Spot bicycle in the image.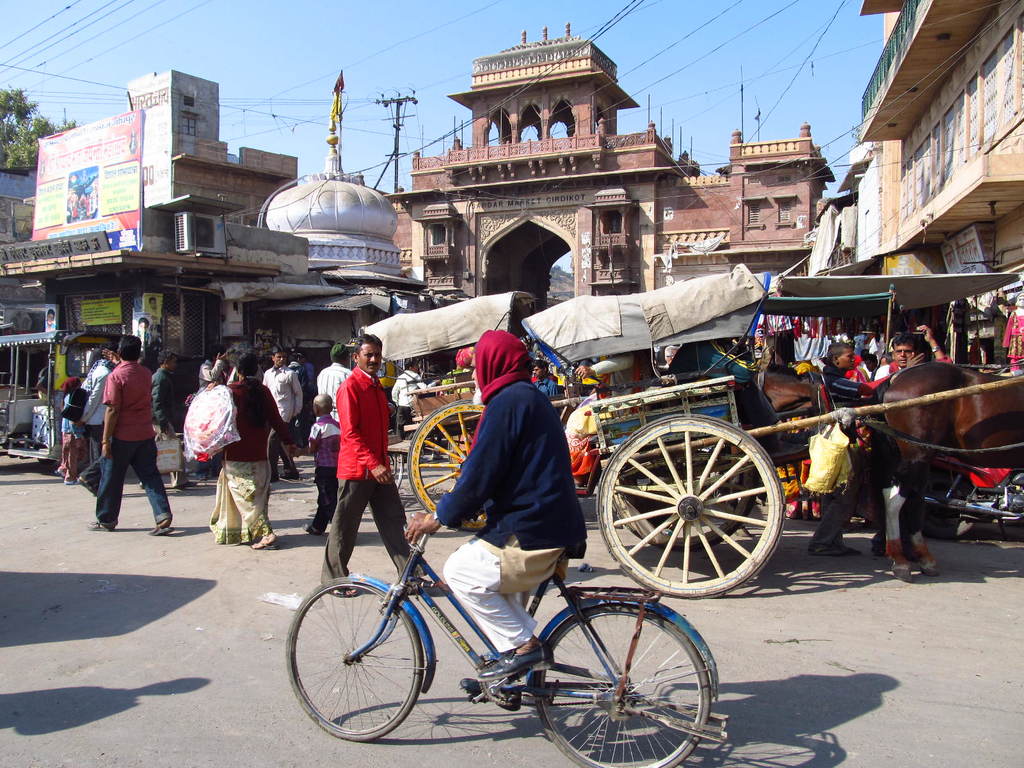
bicycle found at bbox=[282, 530, 732, 767].
